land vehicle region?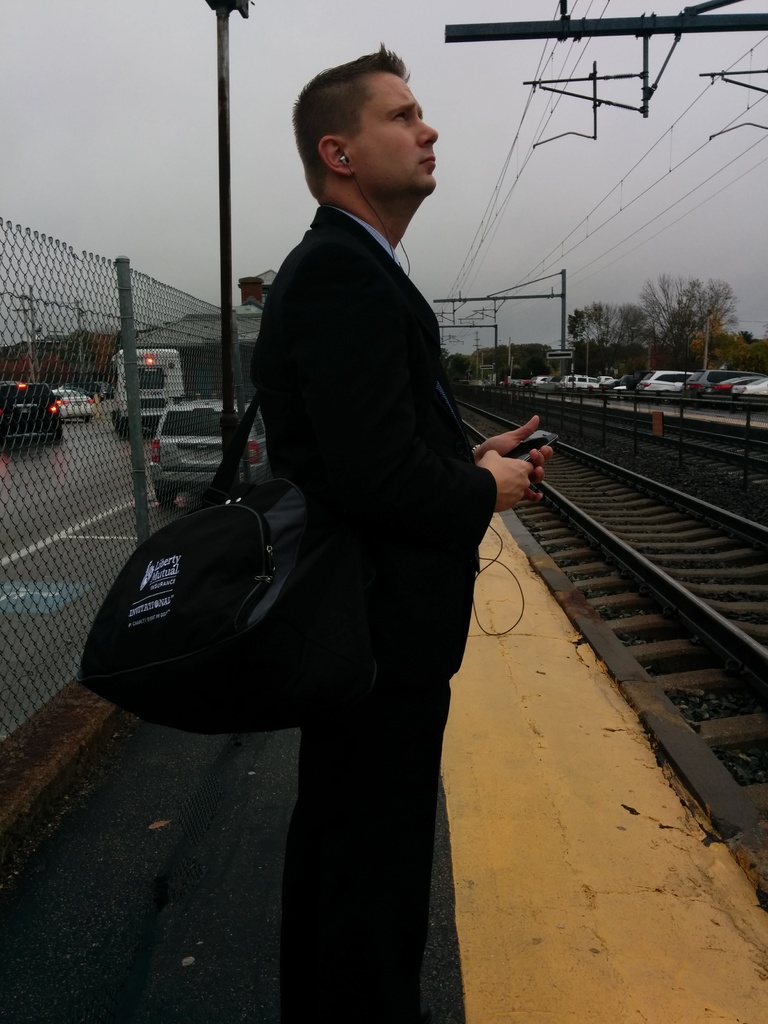
x1=109 y1=352 x2=184 y2=440
